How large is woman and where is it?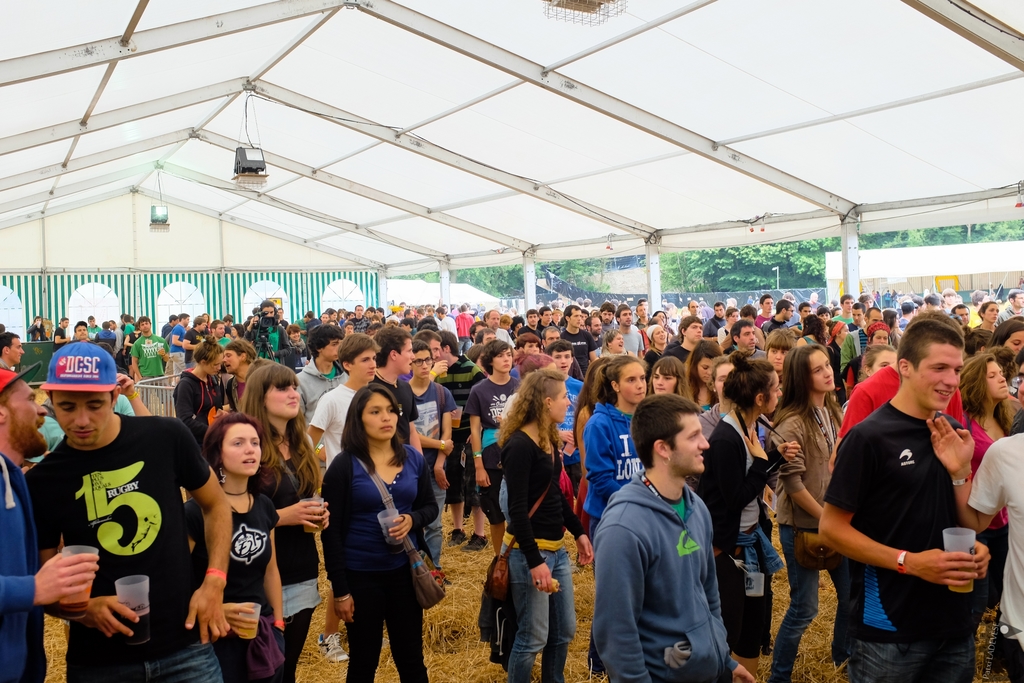
Bounding box: <region>711, 302, 742, 342</region>.
